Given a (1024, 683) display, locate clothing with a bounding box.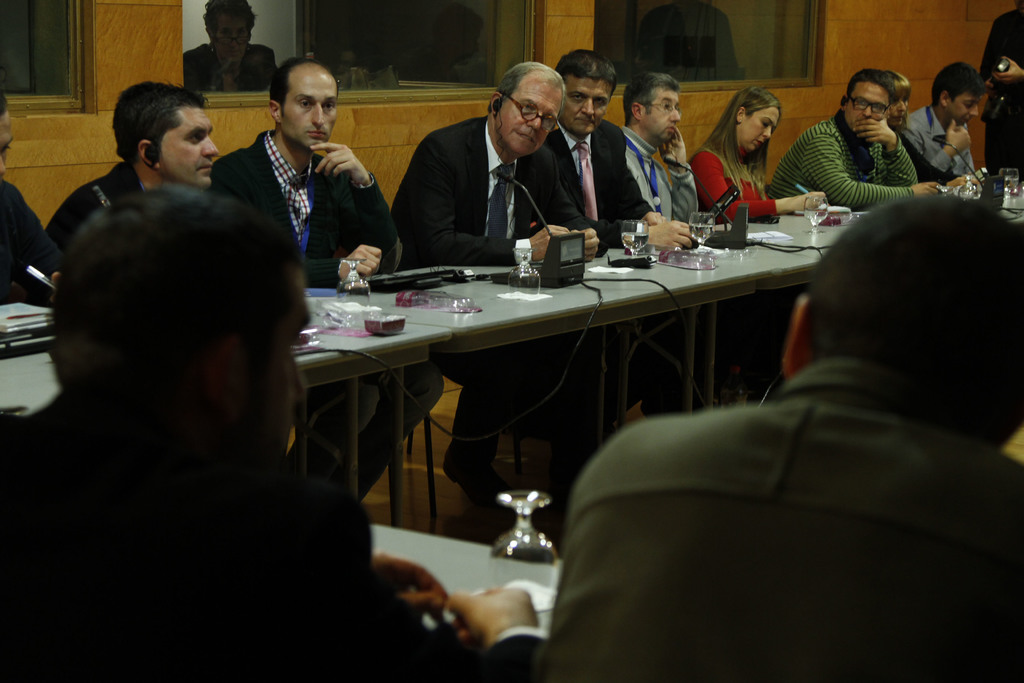
Located: <bbox>0, 180, 59, 313</bbox>.
